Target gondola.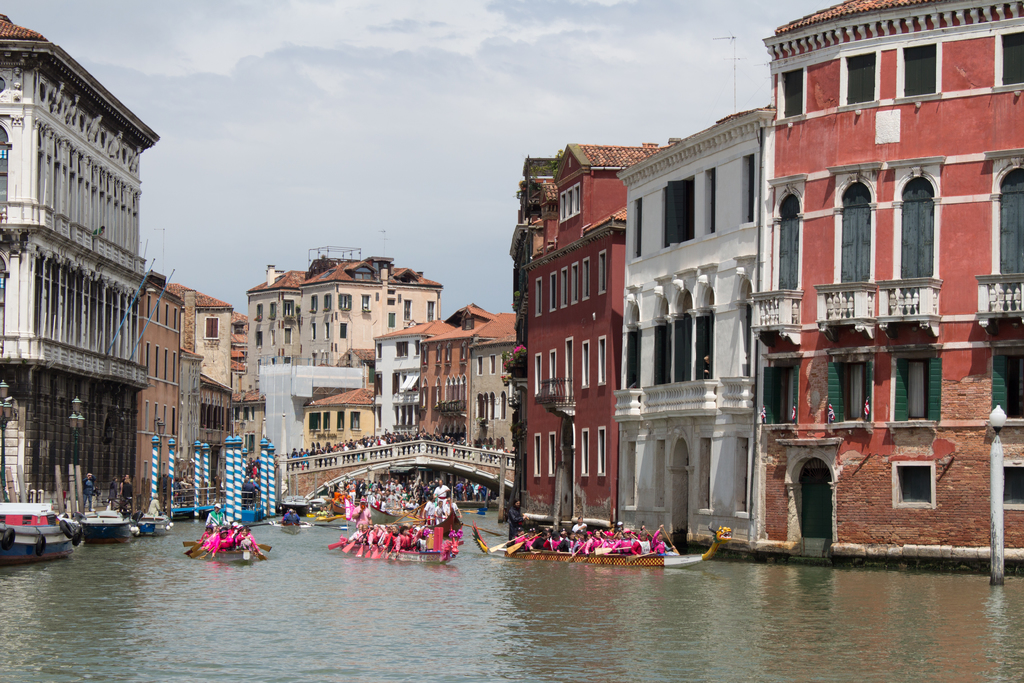
Target region: locate(415, 484, 466, 543).
